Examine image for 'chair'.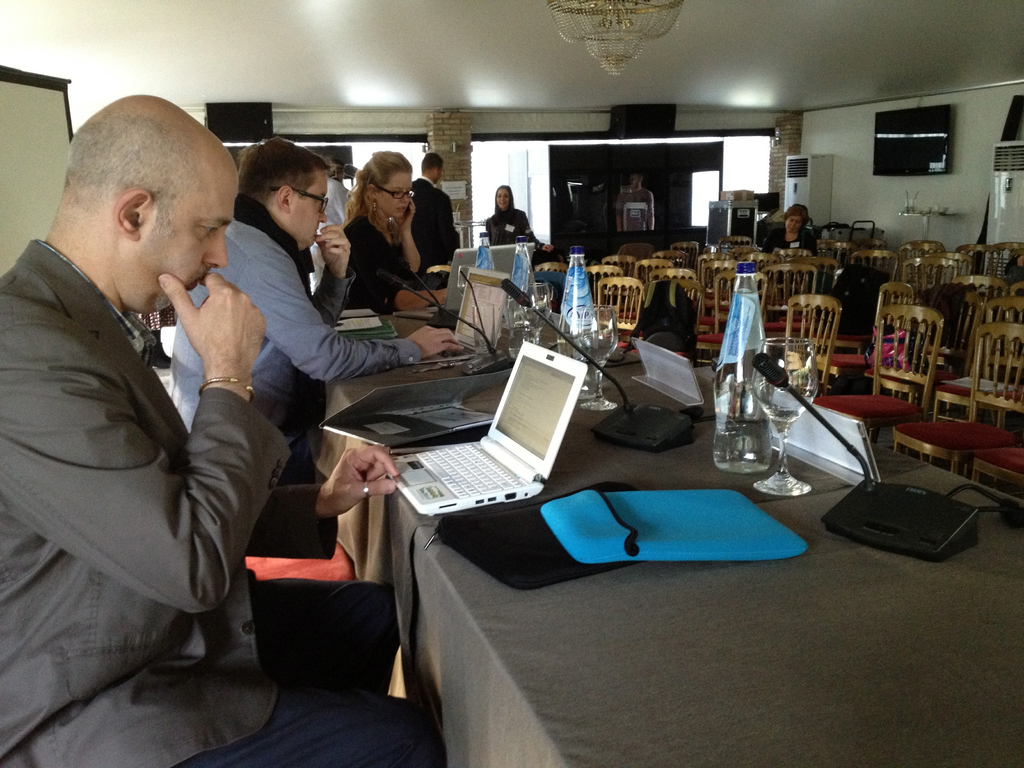
Examination result: detection(935, 298, 1023, 440).
